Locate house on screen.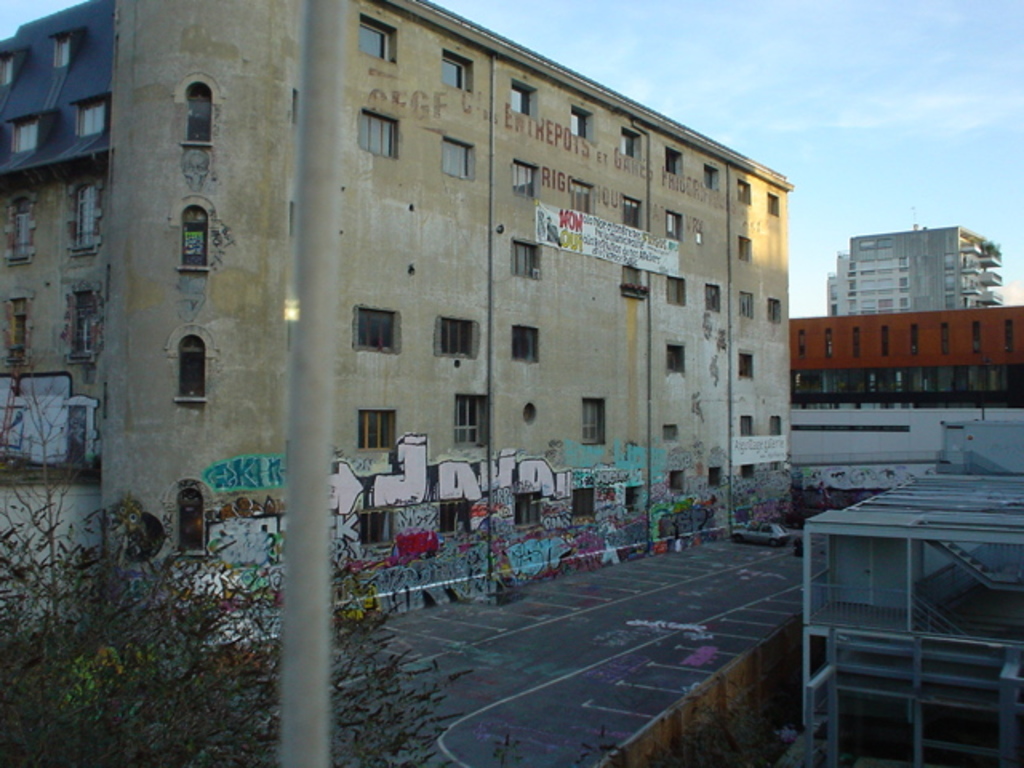
On screen at select_region(821, 219, 1006, 322).
